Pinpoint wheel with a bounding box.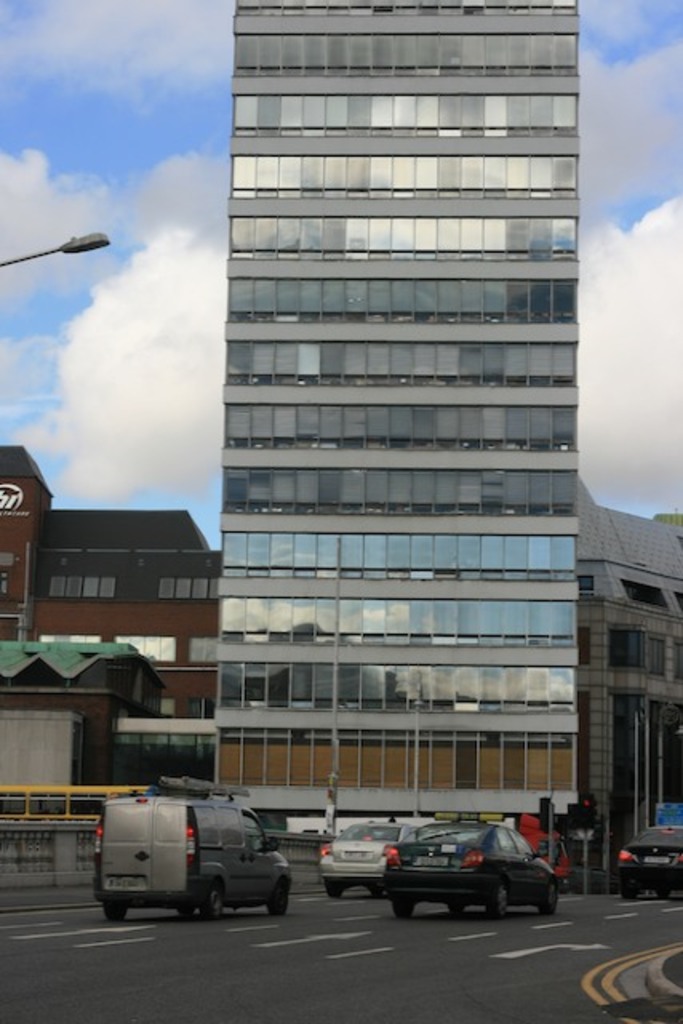
bbox=(200, 880, 224, 922).
